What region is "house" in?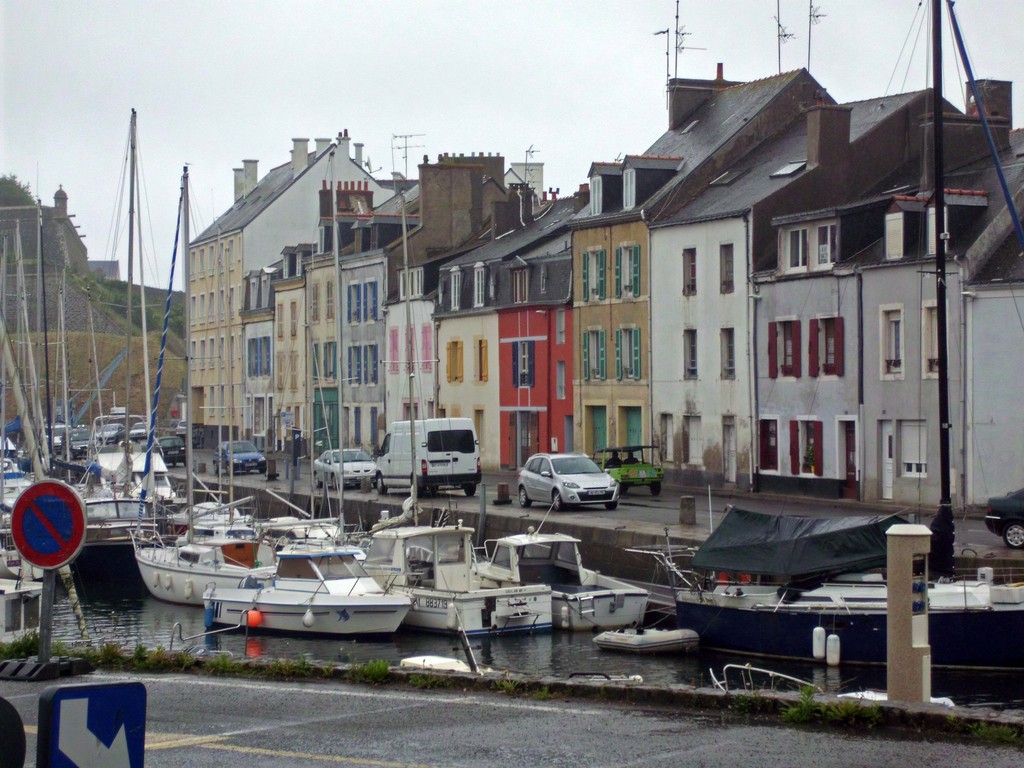
bbox=(499, 224, 573, 467).
